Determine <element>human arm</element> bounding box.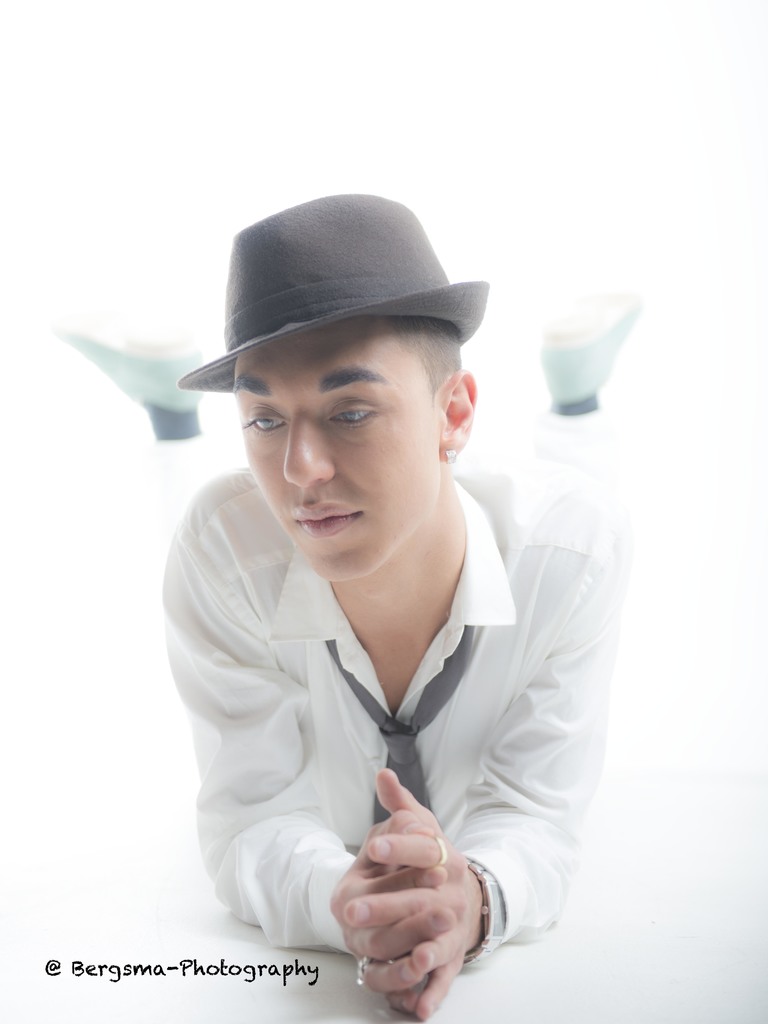
Determined: 346, 477, 644, 1023.
